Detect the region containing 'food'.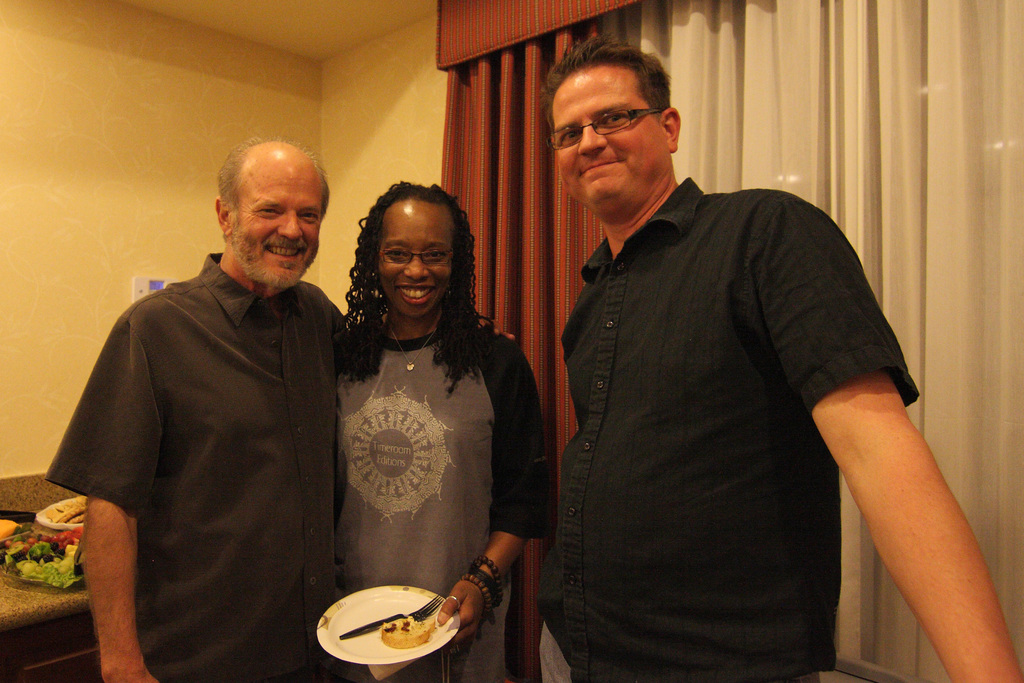
rect(0, 520, 86, 589).
